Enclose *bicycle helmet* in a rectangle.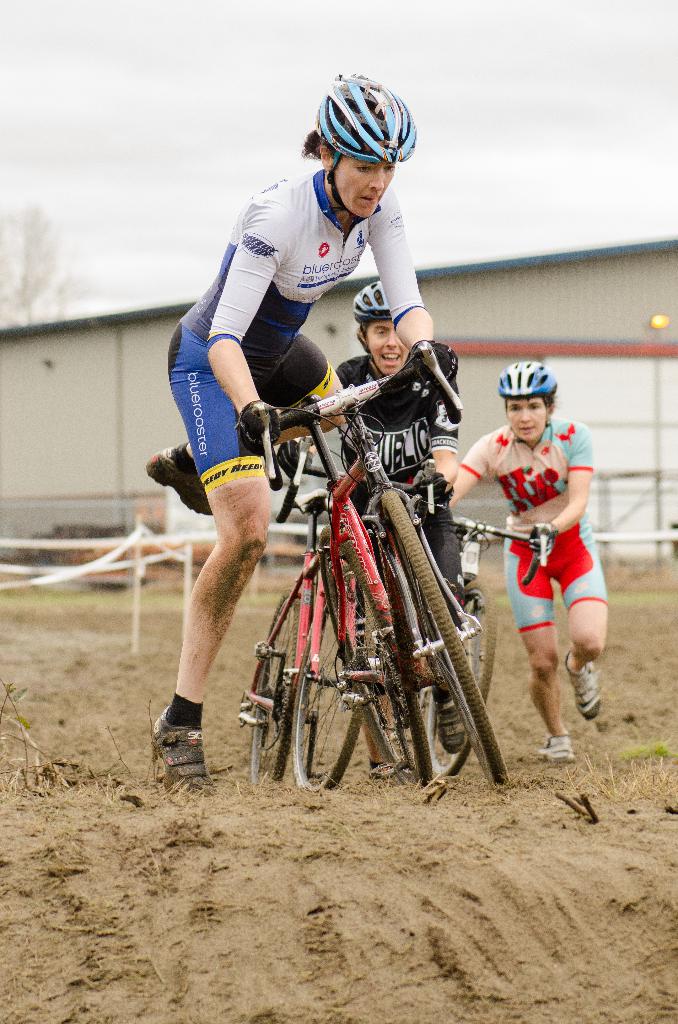
x1=312 y1=68 x2=420 y2=171.
